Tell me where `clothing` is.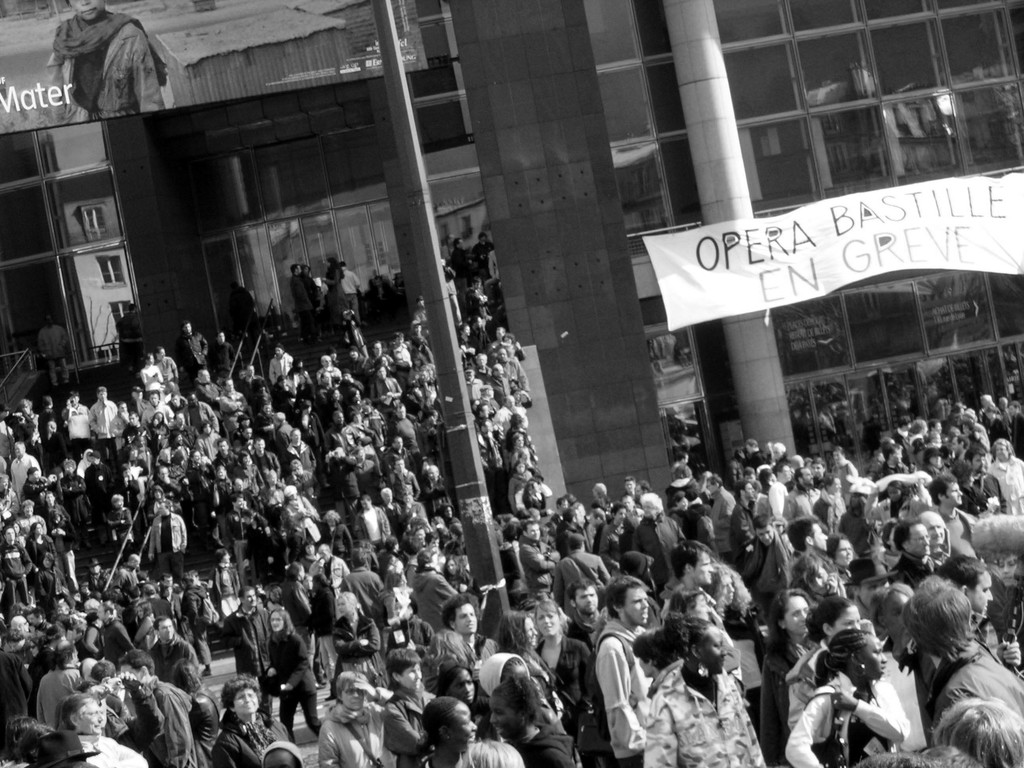
`clothing` is at select_region(59, 471, 87, 517).
